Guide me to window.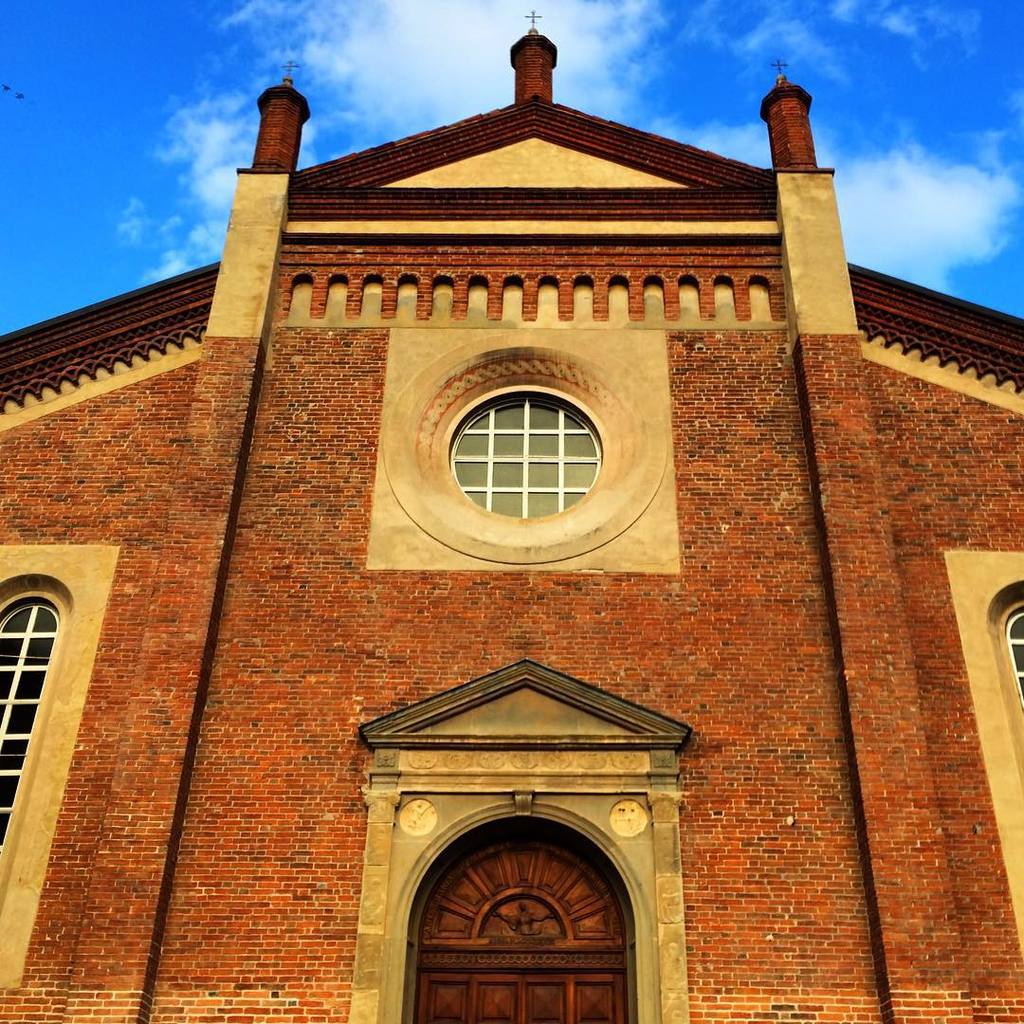
Guidance: Rect(0, 588, 65, 866).
